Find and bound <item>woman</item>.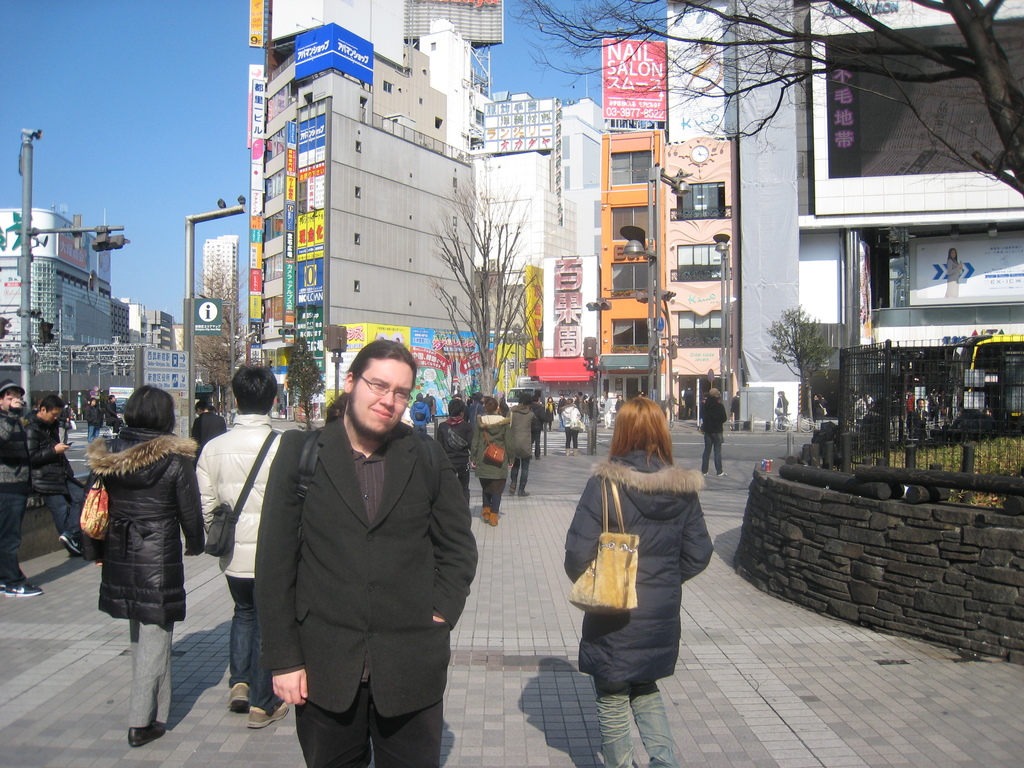
Bound: 545 396 557 431.
